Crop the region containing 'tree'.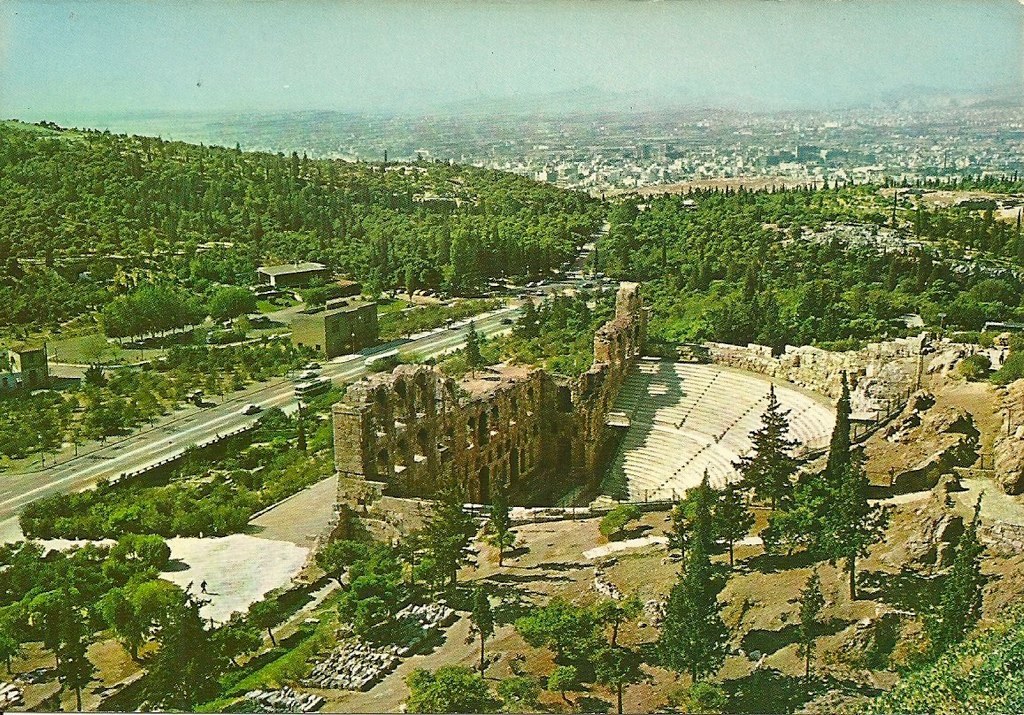
Crop region: 786 569 829 699.
